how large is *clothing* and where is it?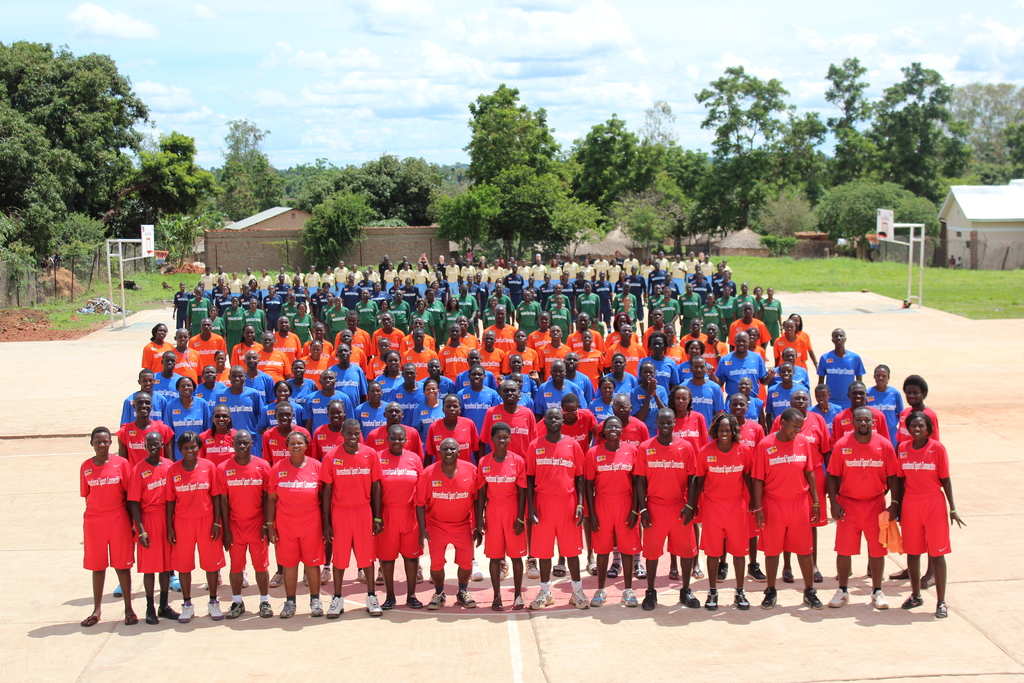
Bounding box: l=617, t=345, r=644, b=366.
